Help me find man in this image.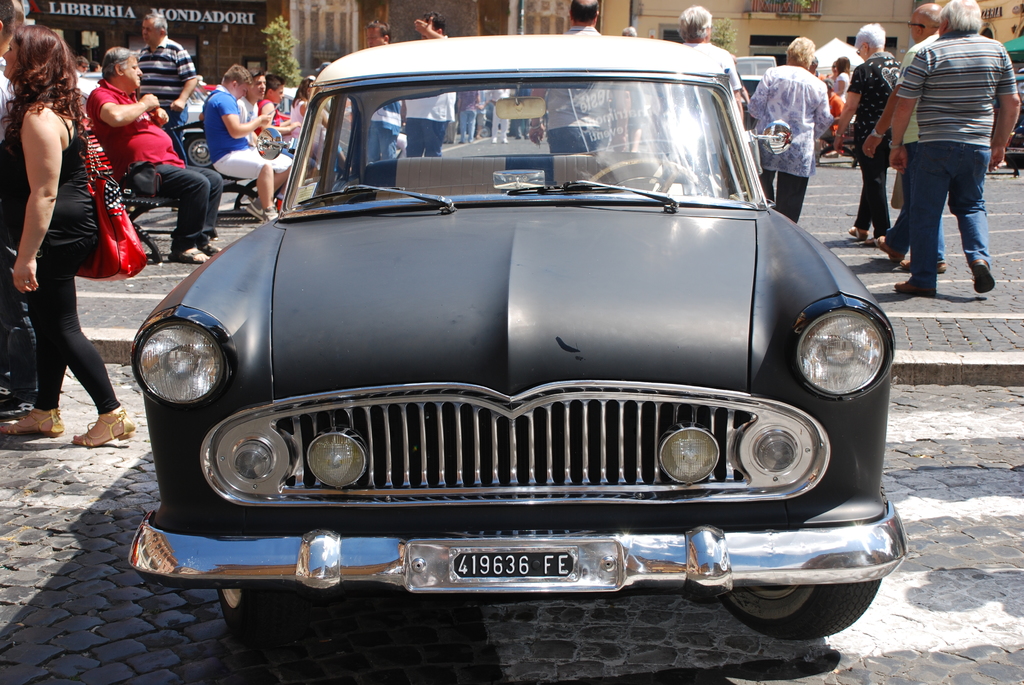
Found it: <region>529, 0, 630, 153</region>.
